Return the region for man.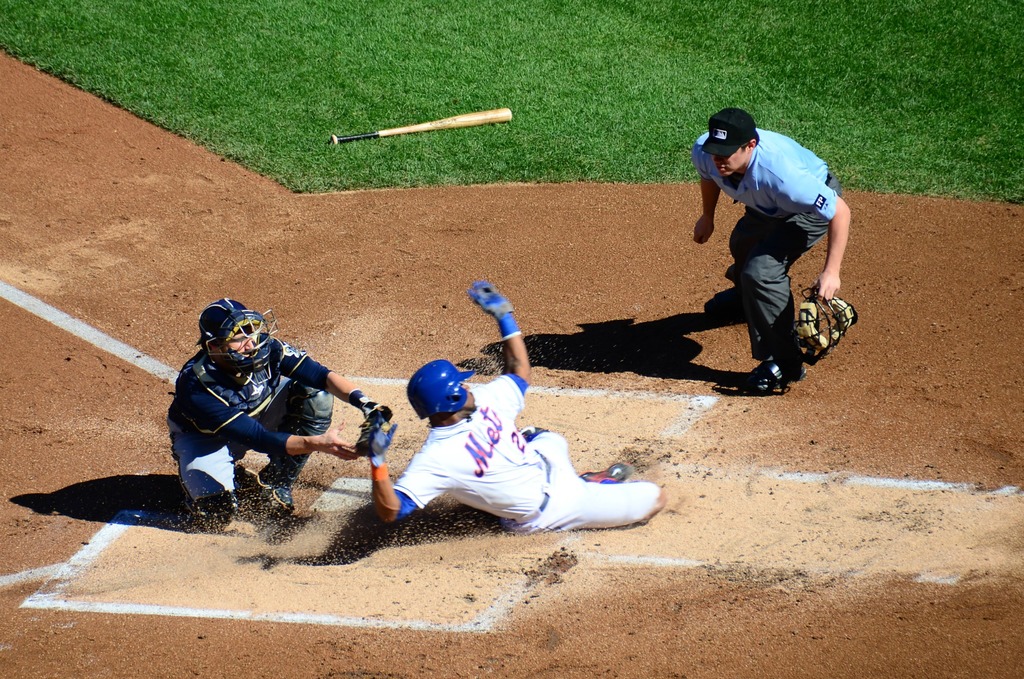
(x1=156, y1=288, x2=376, y2=534).
